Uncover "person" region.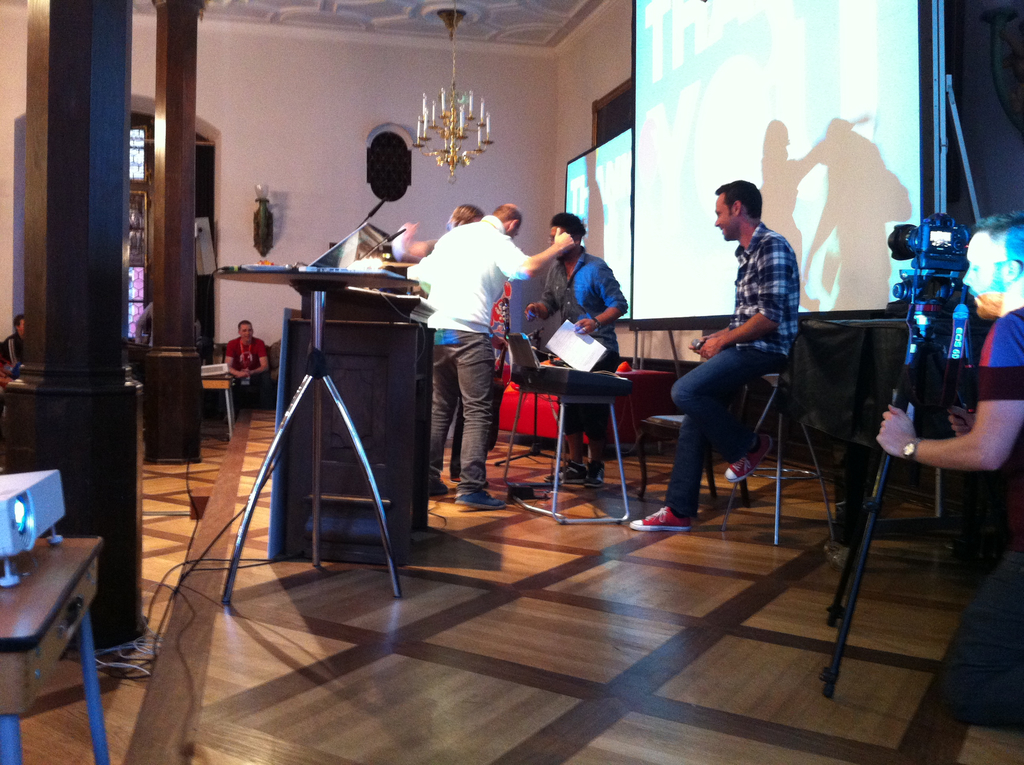
Uncovered: Rect(0, 311, 20, 383).
